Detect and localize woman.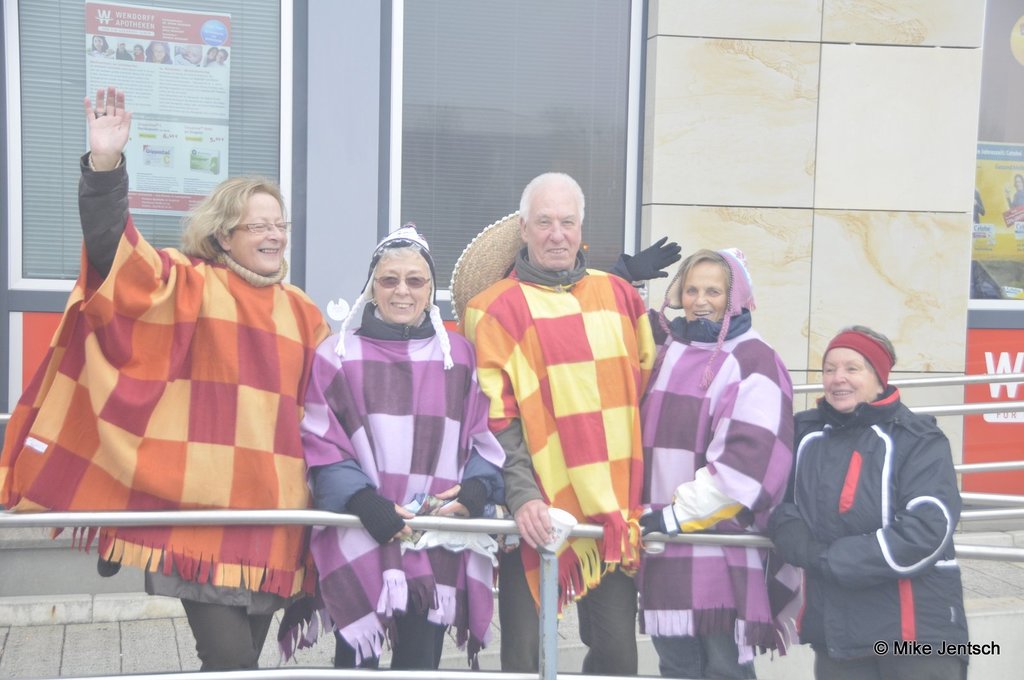
Localized at (x1=28, y1=180, x2=308, y2=623).
